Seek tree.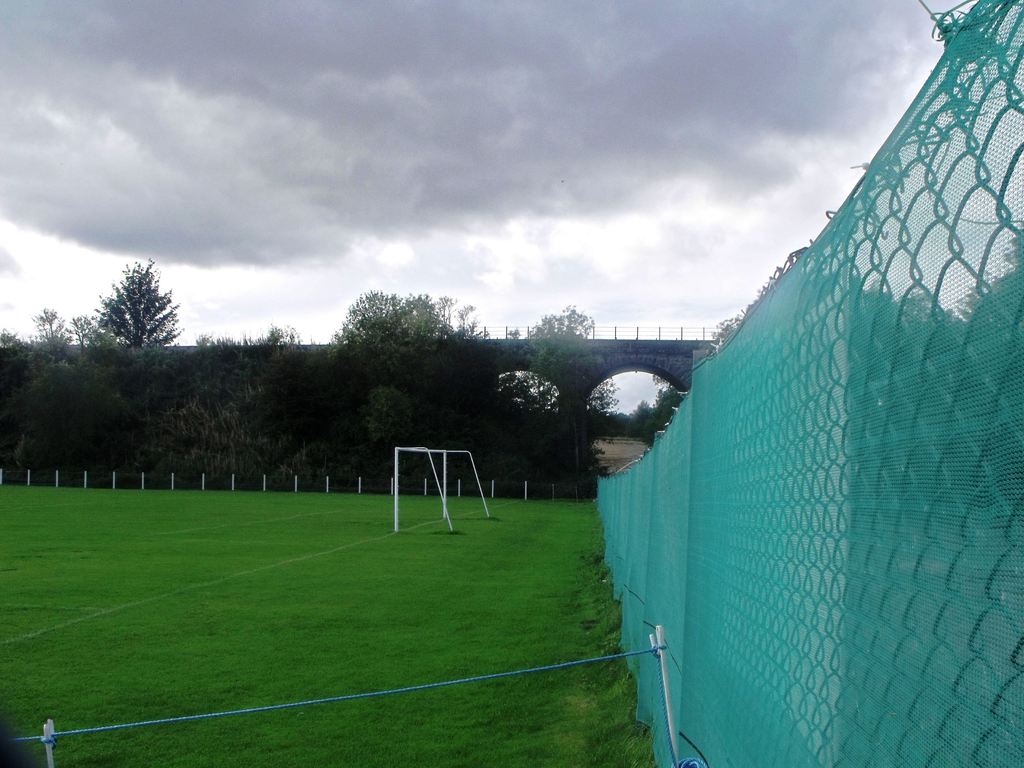
{"left": 529, "top": 304, "right": 603, "bottom": 340}.
